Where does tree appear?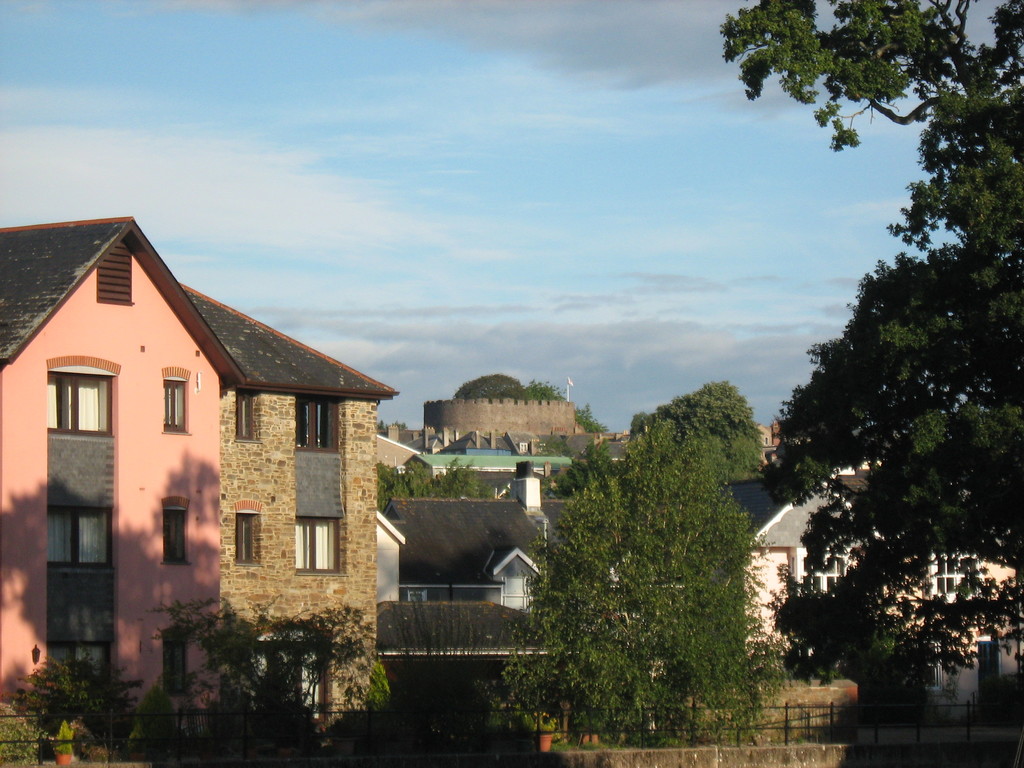
Appears at [572, 404, 609, 430].
